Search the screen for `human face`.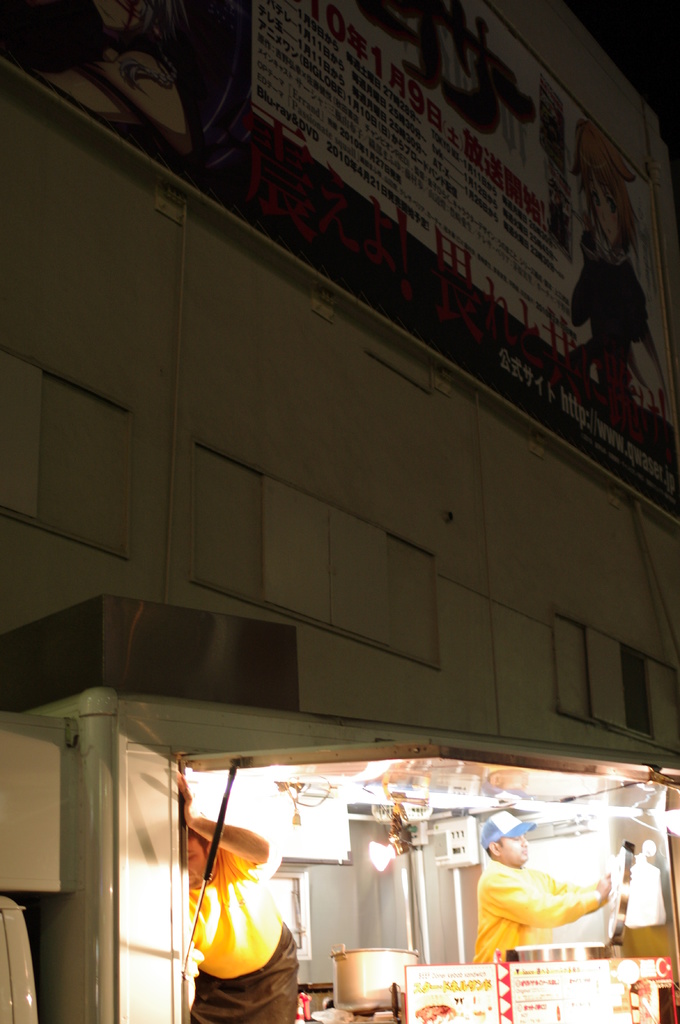
Found at pyautogui.locateOnScreen(185, 833, 208, 887).
